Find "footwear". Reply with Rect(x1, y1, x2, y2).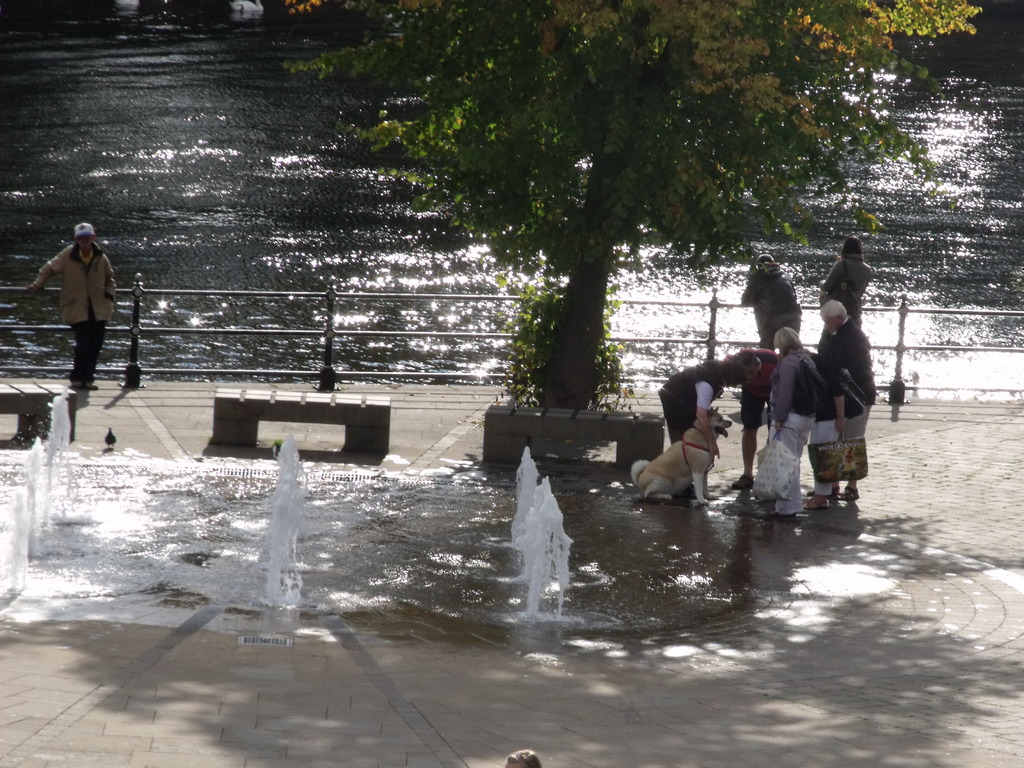
Rect(802, 492, 828, 508).
